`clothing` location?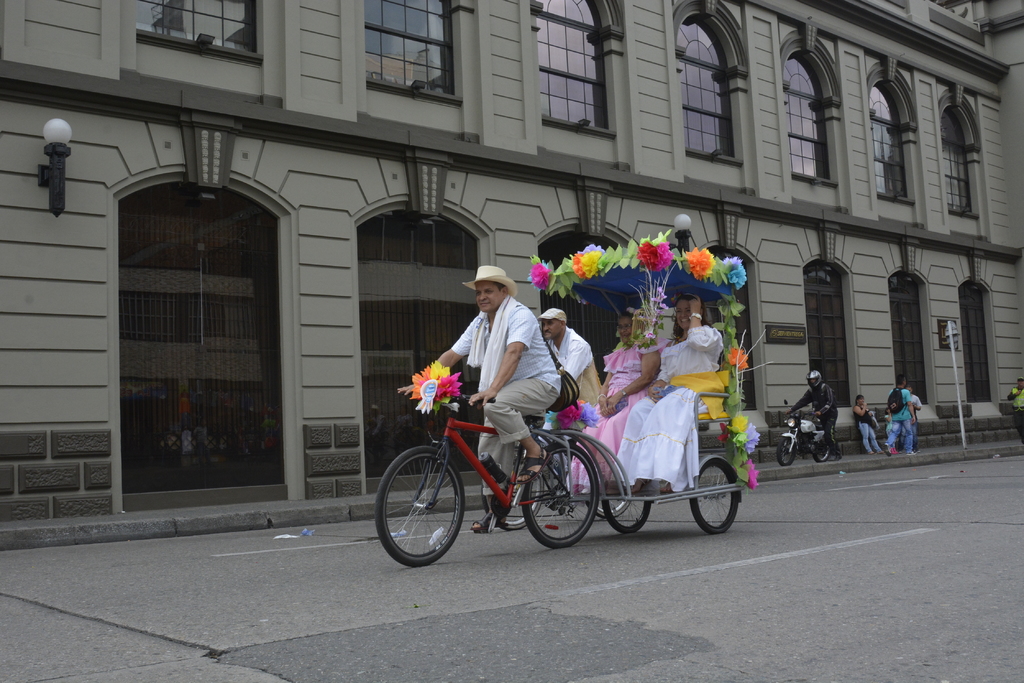
[439,294,586,486]
